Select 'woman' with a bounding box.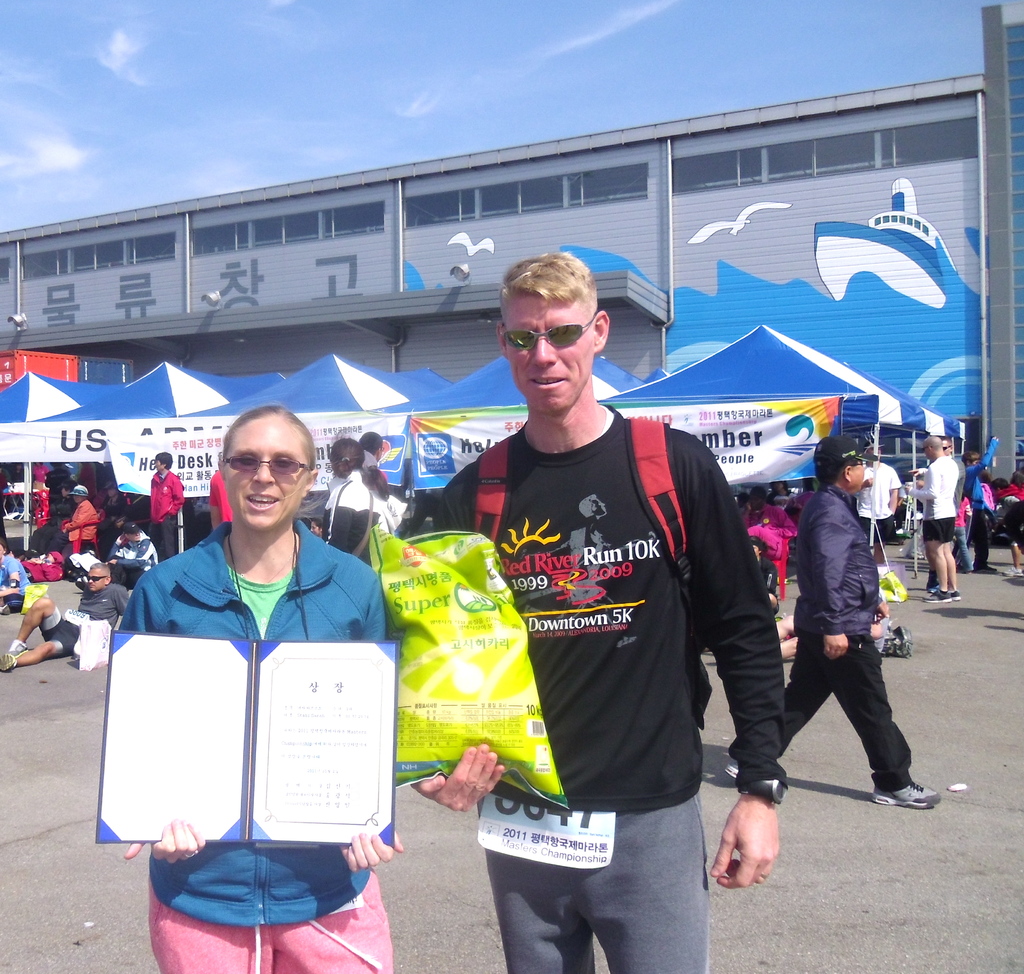
<region>321, 433, 378, 570</region>.
